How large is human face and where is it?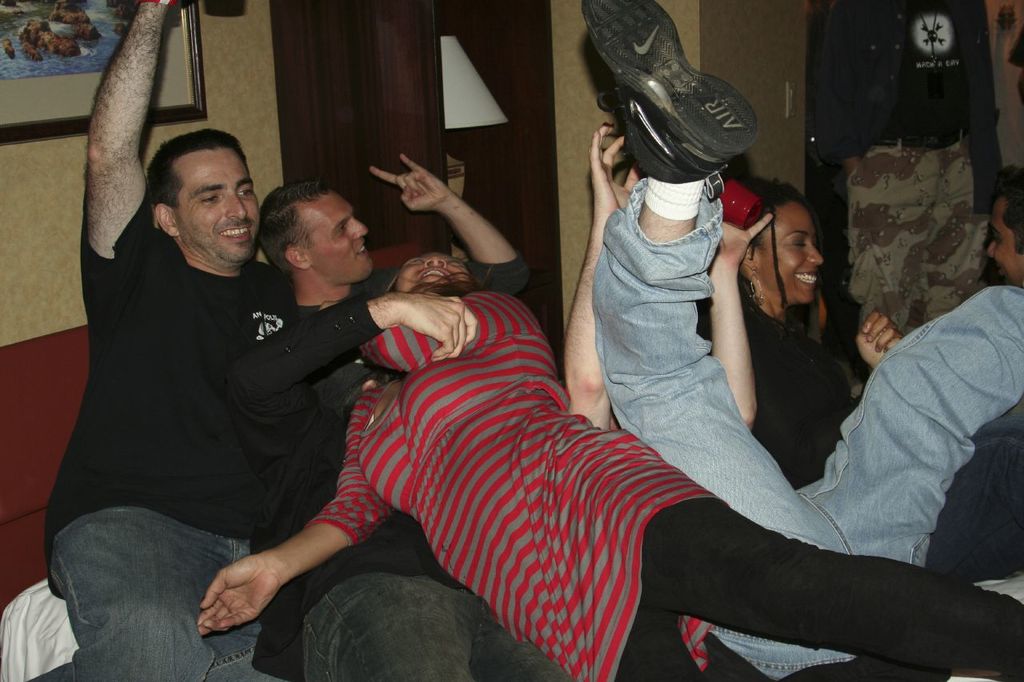
Bounding box: 982:198:1023:288.
